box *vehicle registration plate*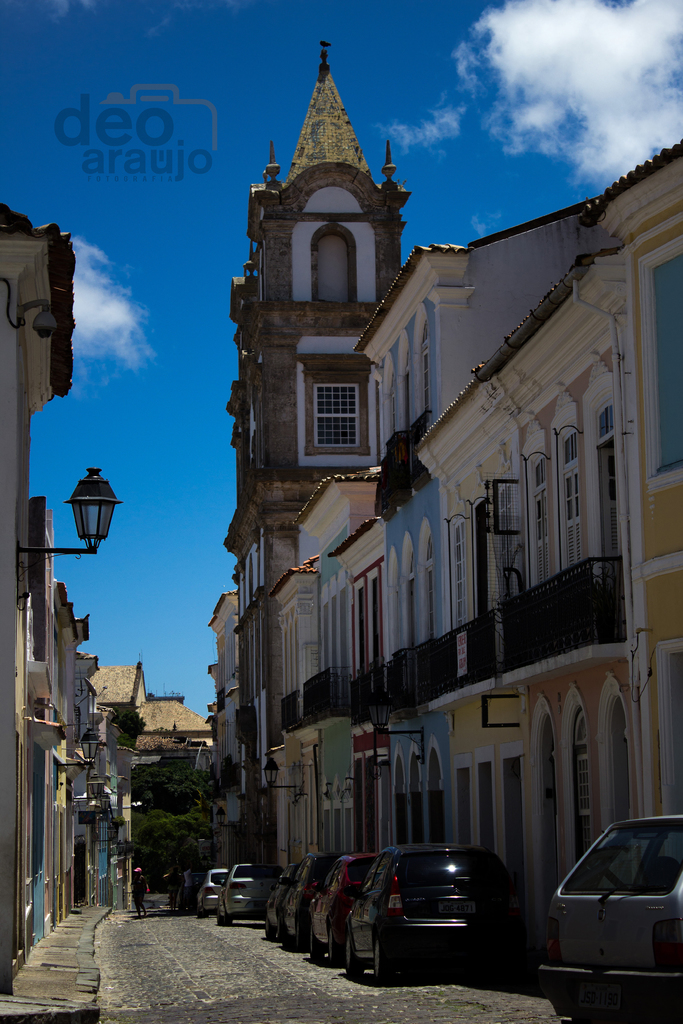
locate(438, 902, 477, 918)
